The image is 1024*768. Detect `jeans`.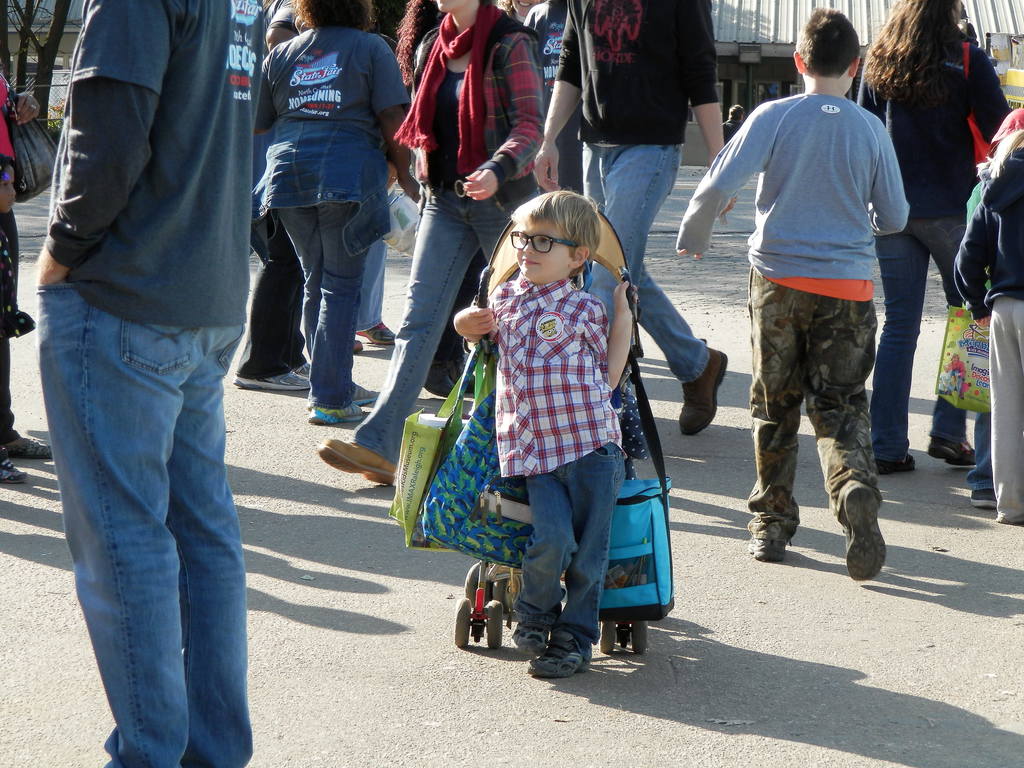
Detection: x1=963 y1=419 x2=996 y2=495.
